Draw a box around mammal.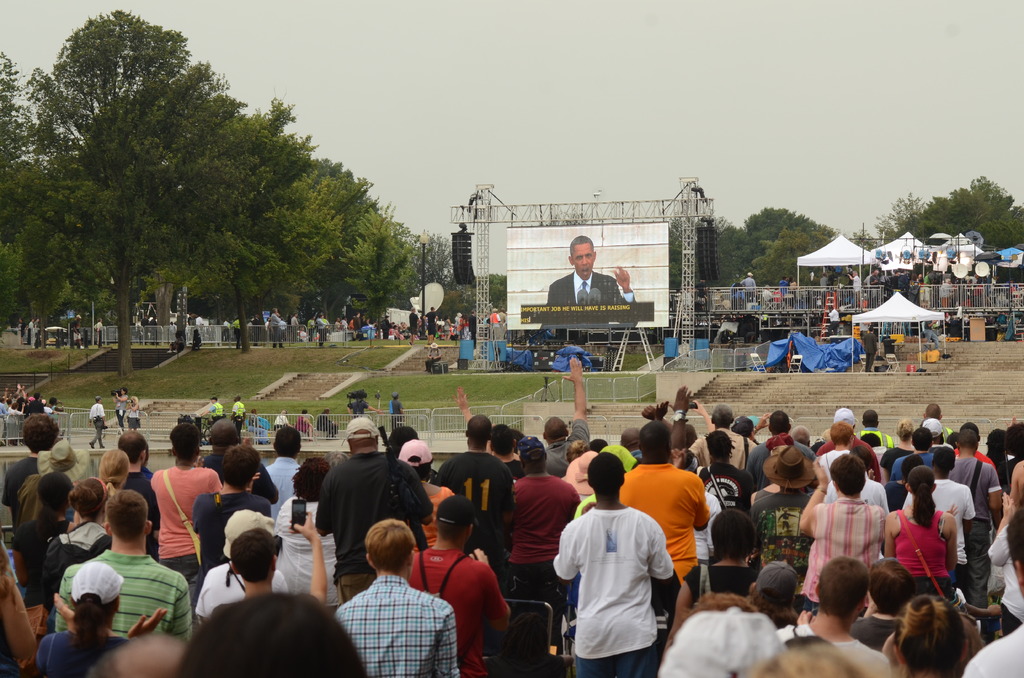
Rect(742, 641, 883, 677).
